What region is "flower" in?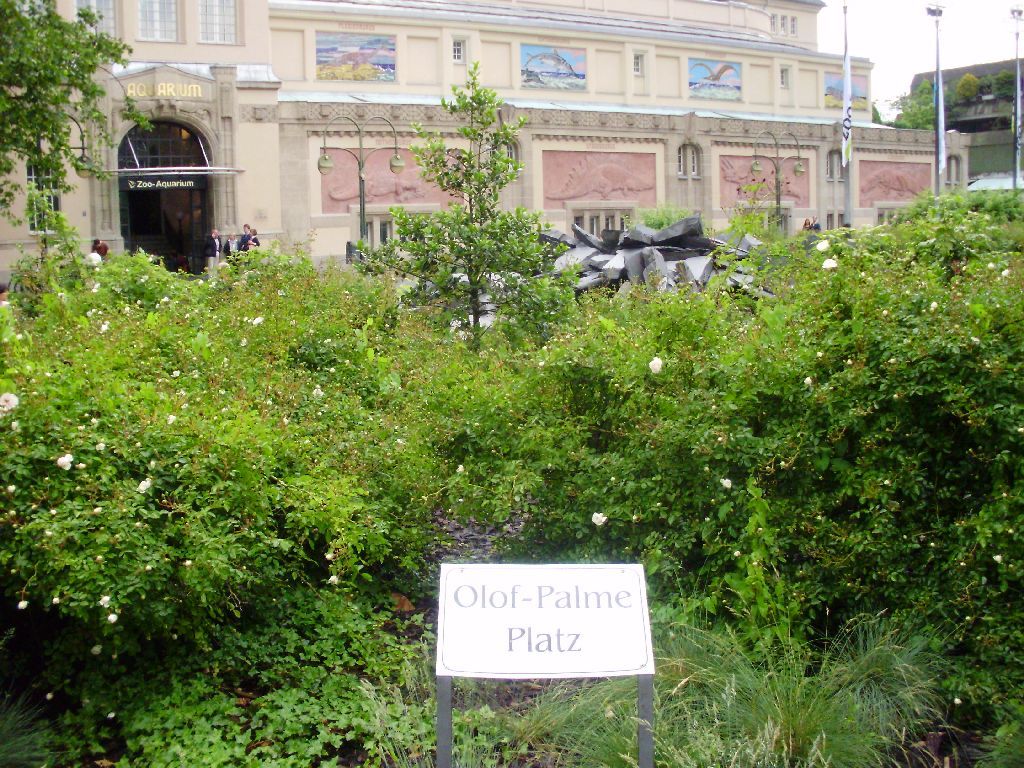
box(8, 511, 15, 521).
